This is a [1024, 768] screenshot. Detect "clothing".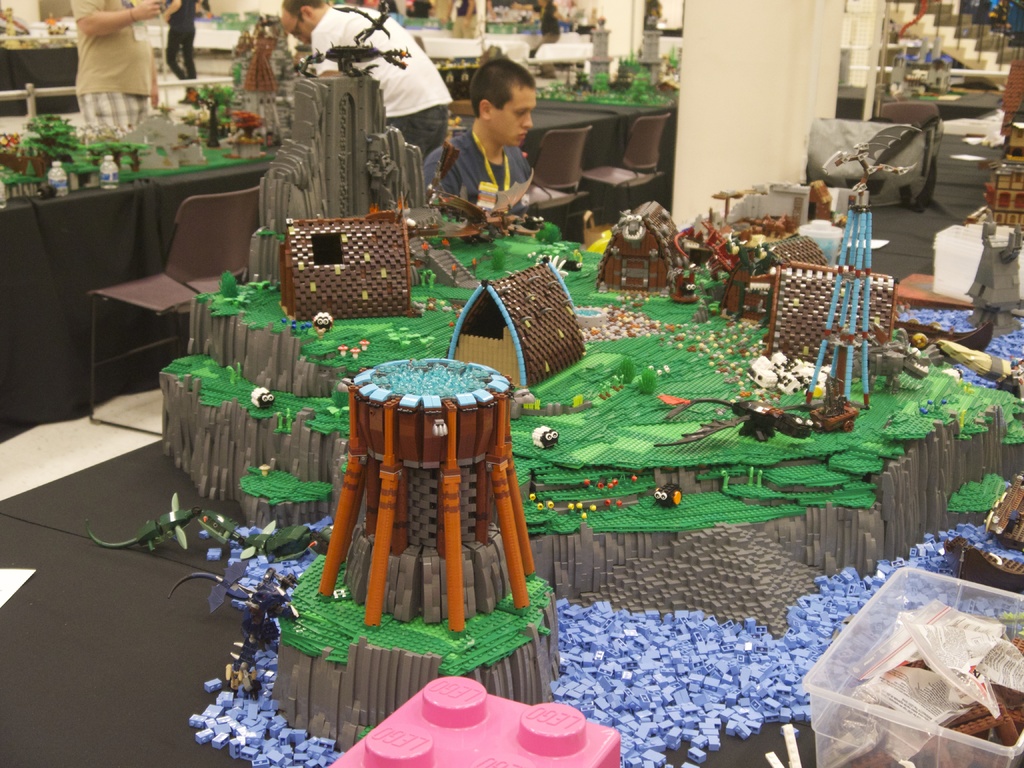
bbox=[425, 122, 538, 205].
